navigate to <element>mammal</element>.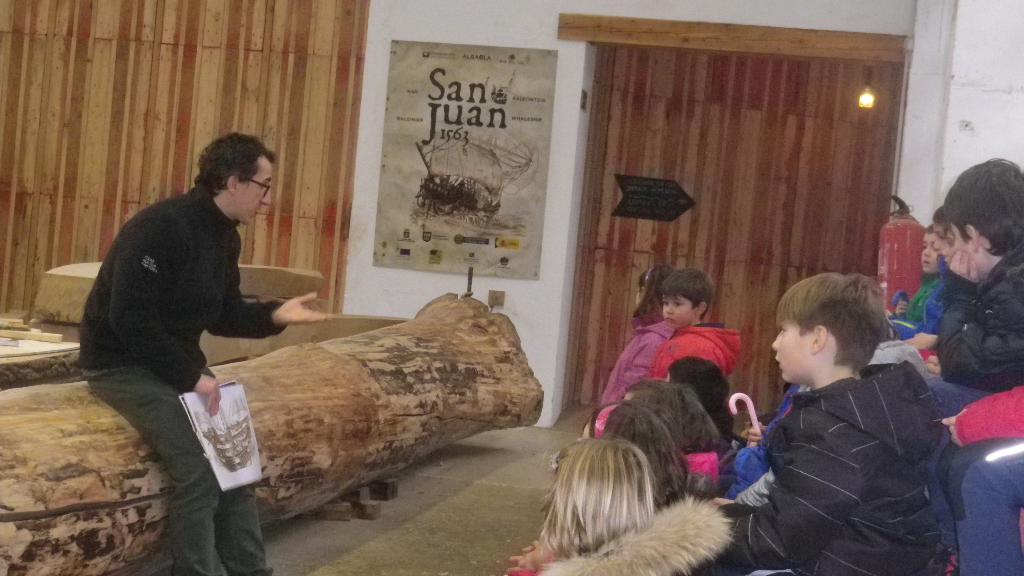
Navigation target: {"x1": 900, "y1": 204, "x2": 940, "y2": 369}.
